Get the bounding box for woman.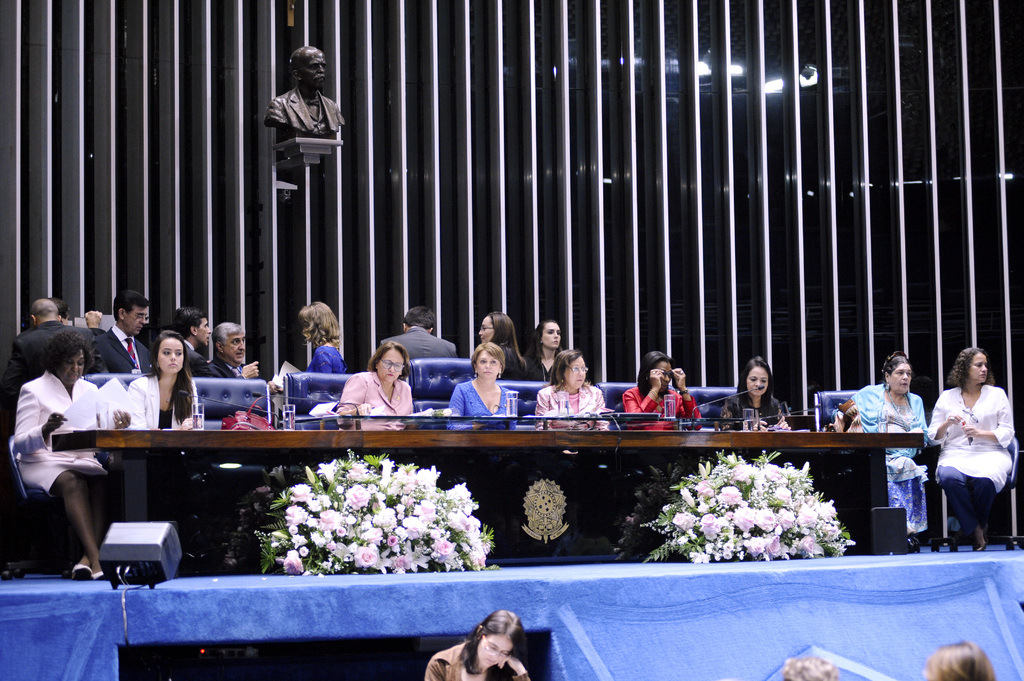
Rect(831, 351, 929, 537).
